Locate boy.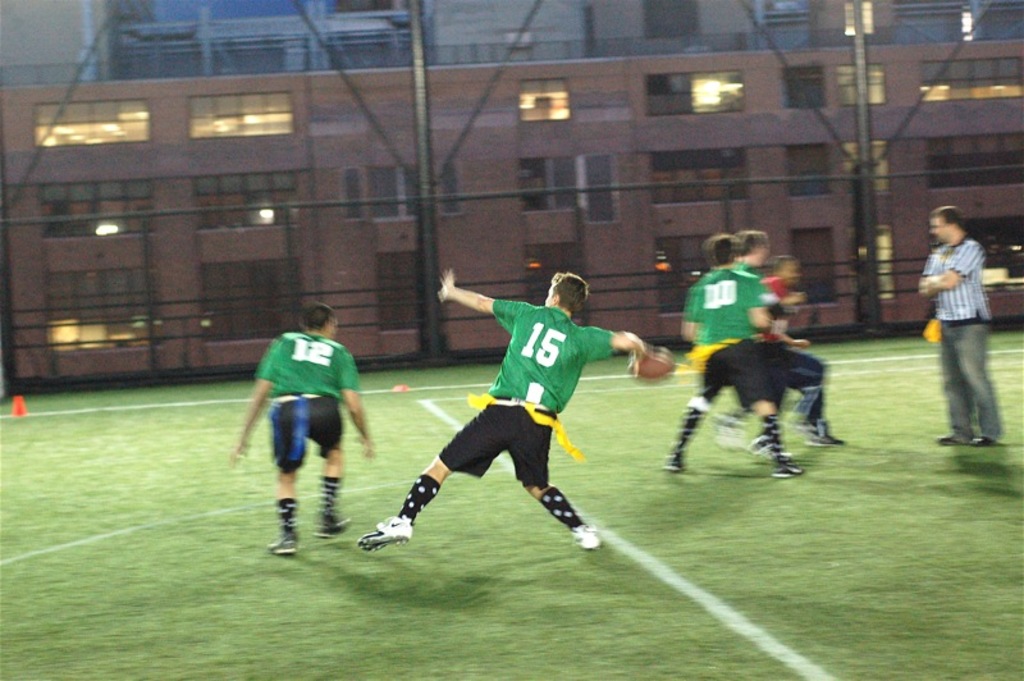
Bounding box: (355, 262, 669, 566).
